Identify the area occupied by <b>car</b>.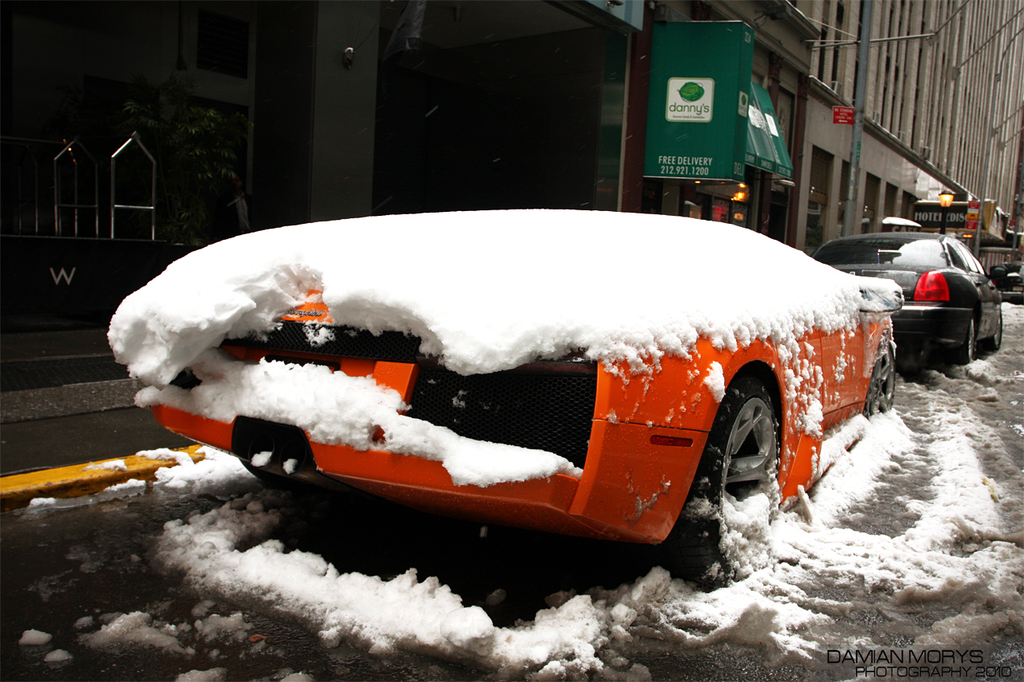
Area: 988, 262, 1023, 303.
